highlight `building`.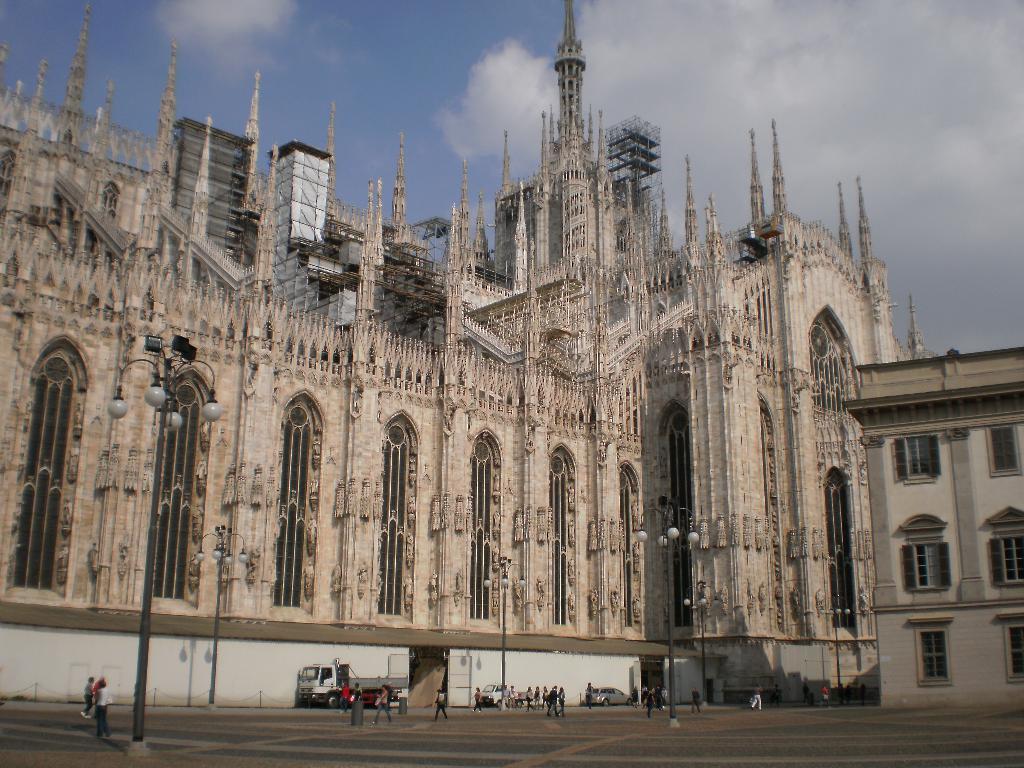
Highlighted region: left=837, top=345, right=1023, bottom=705.
